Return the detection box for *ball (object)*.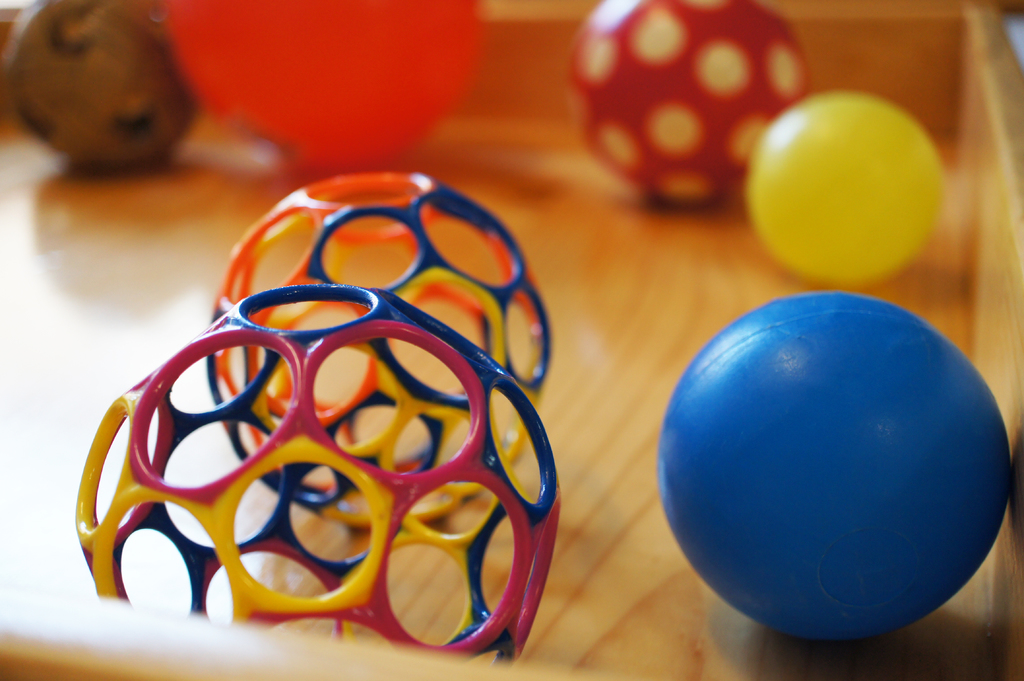
left=77, top=288, right=558, bottom=670.
